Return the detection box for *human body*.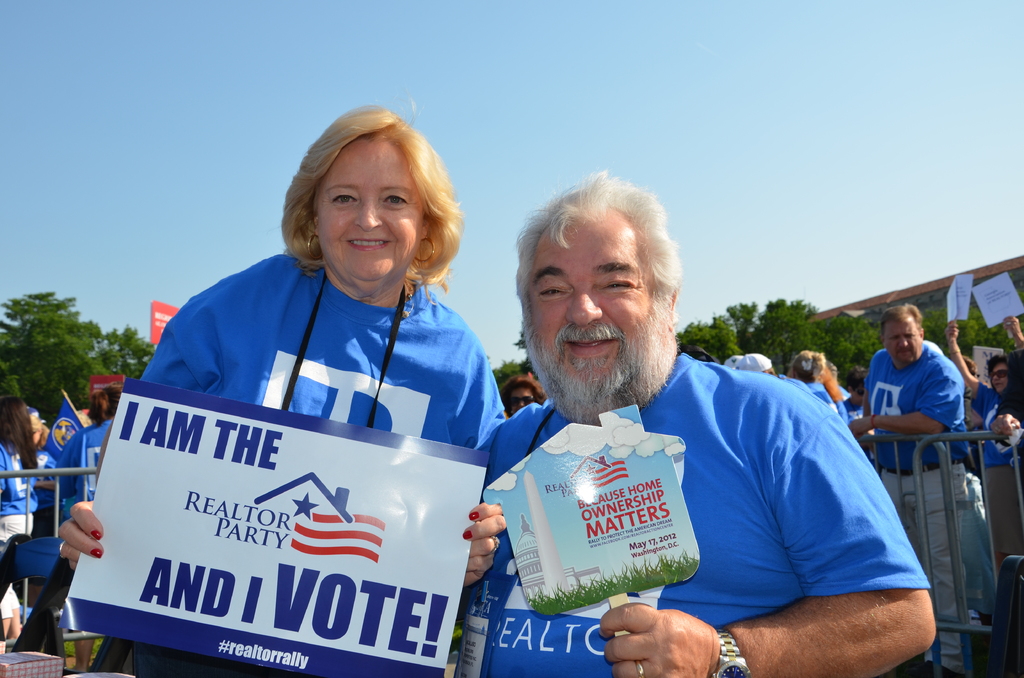
(left=69, top=141, right=531, bottom=675).
